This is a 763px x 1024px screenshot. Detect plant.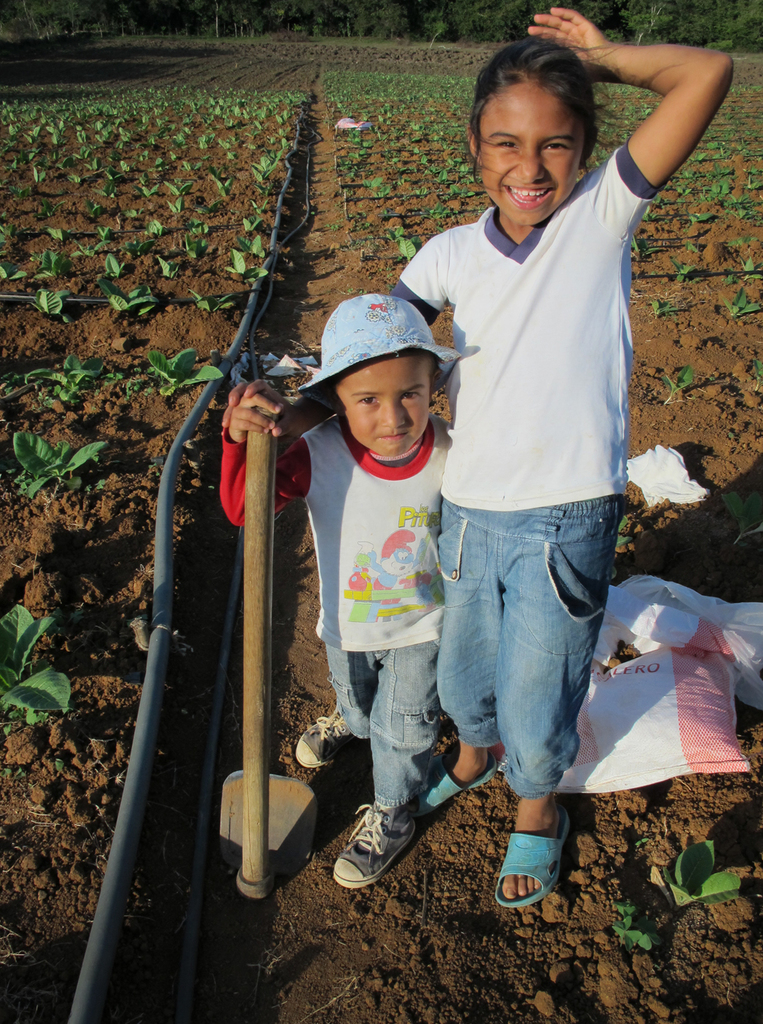
[x1=729, y1=192, x2=762, y2=229].
